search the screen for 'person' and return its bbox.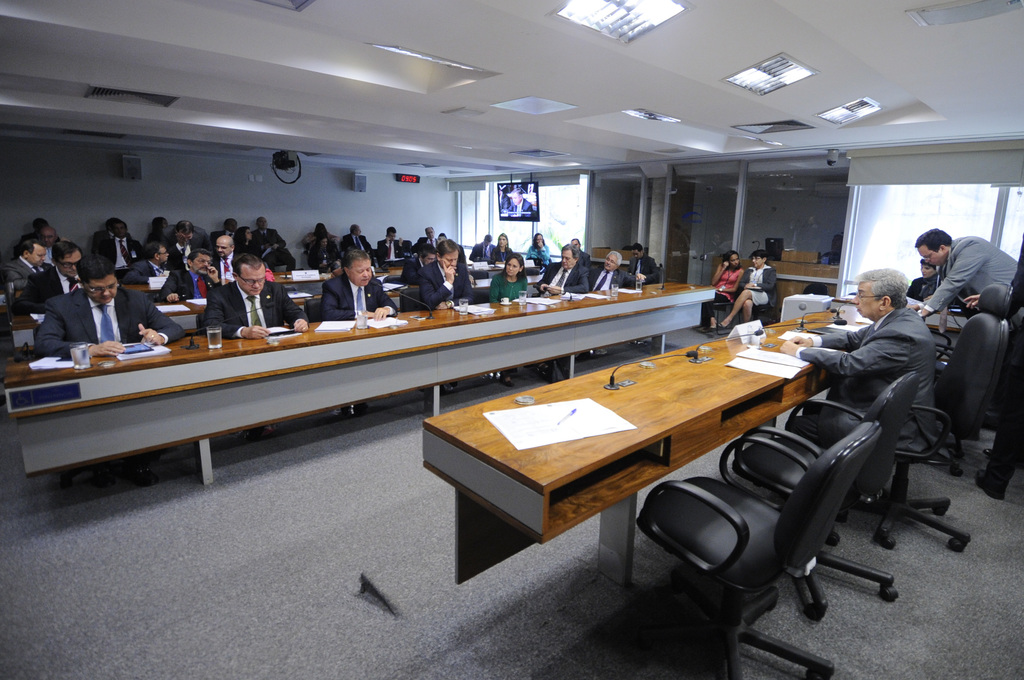
Found: (x1=31, y1=252, x2=191, y2=486).
